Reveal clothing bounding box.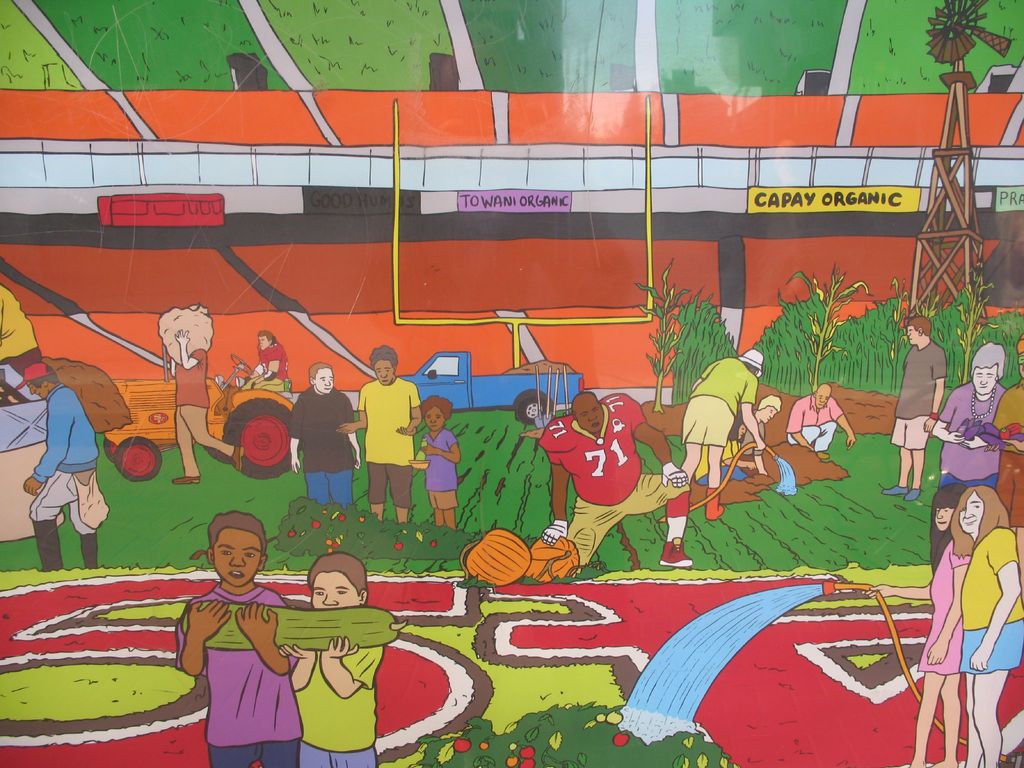
Revealed: 283:386:350:511.
